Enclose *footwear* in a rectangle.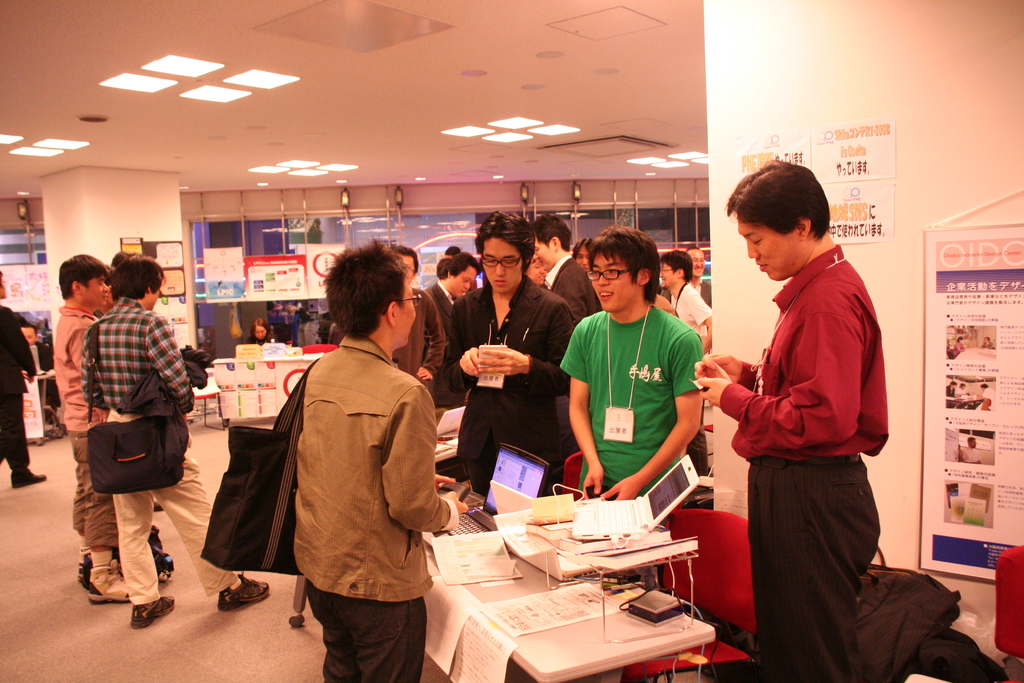
(218,578,270,611).
